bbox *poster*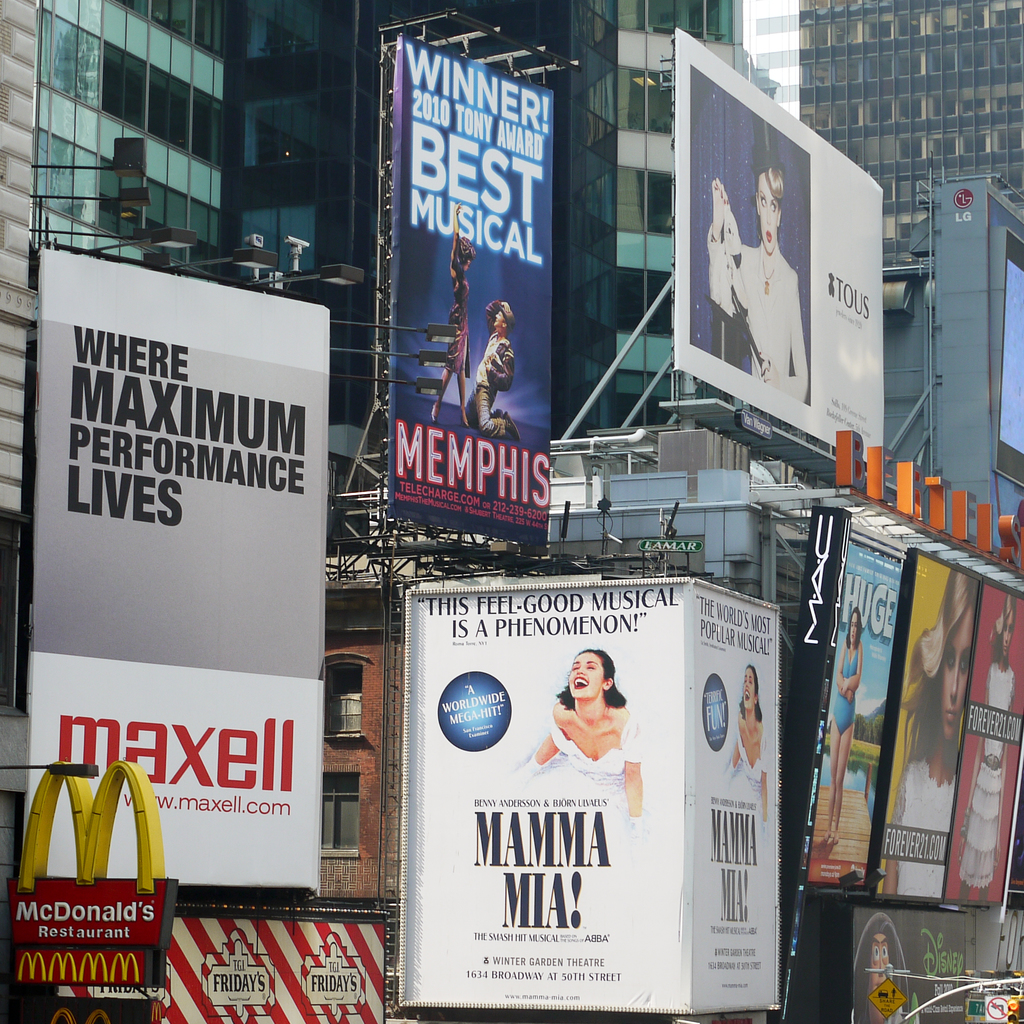
pyautogui.locateOnScreen(407, 581, 784, 1019)
